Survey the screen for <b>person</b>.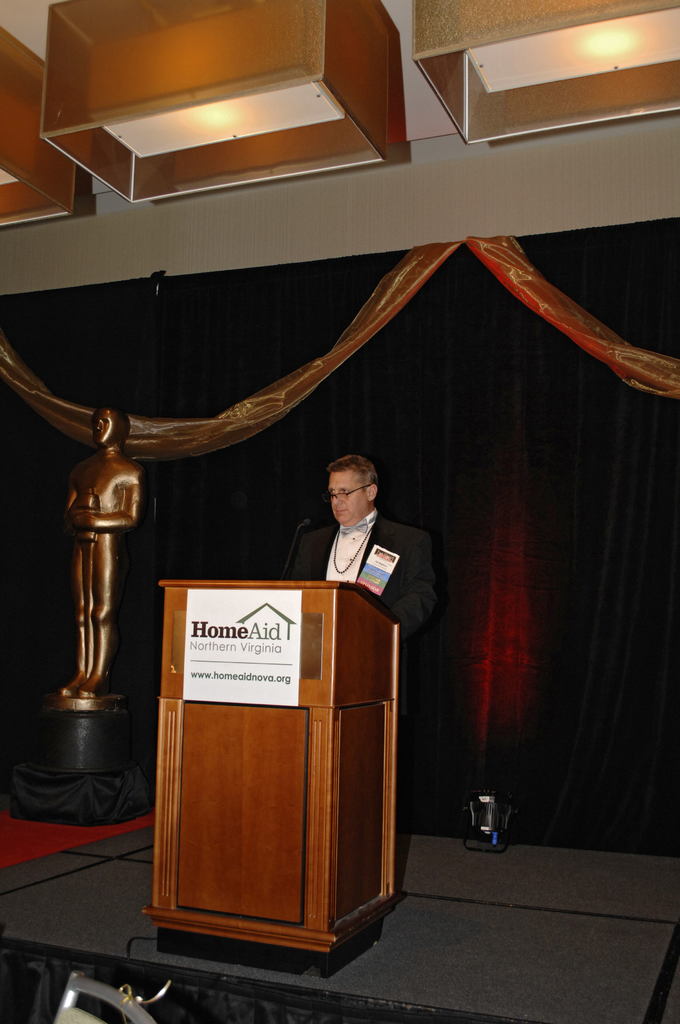
Survey found: left=309, top=451, right=430, bottom=667.
